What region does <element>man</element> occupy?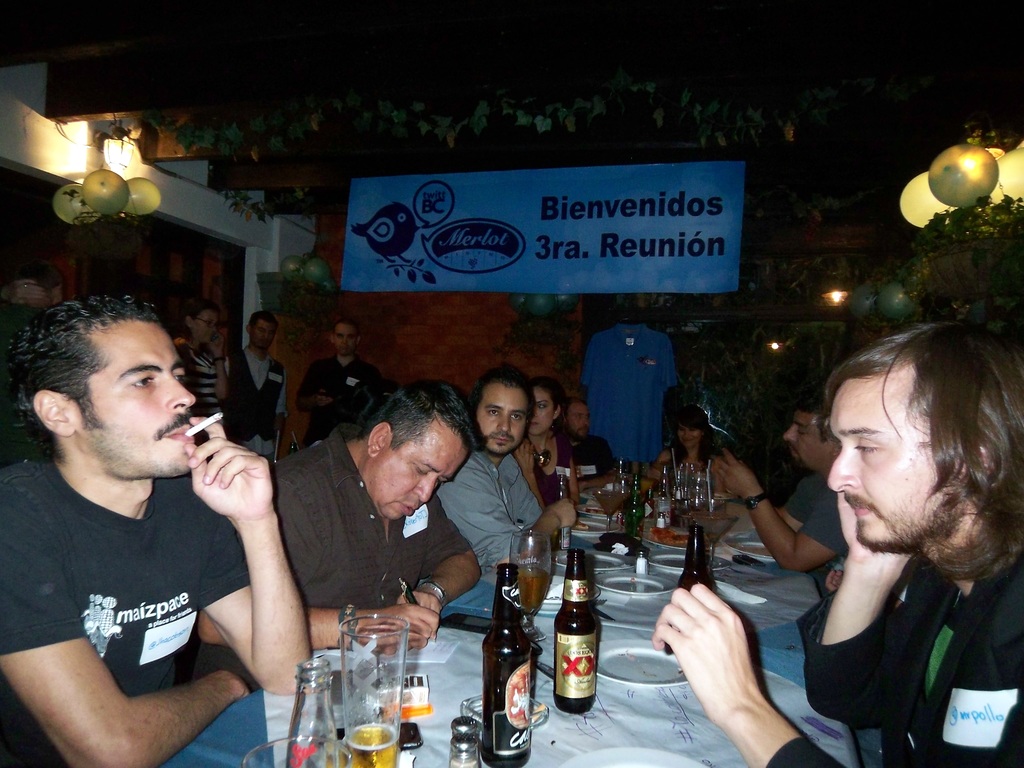
l=226, t=310, r=287, b=465.
